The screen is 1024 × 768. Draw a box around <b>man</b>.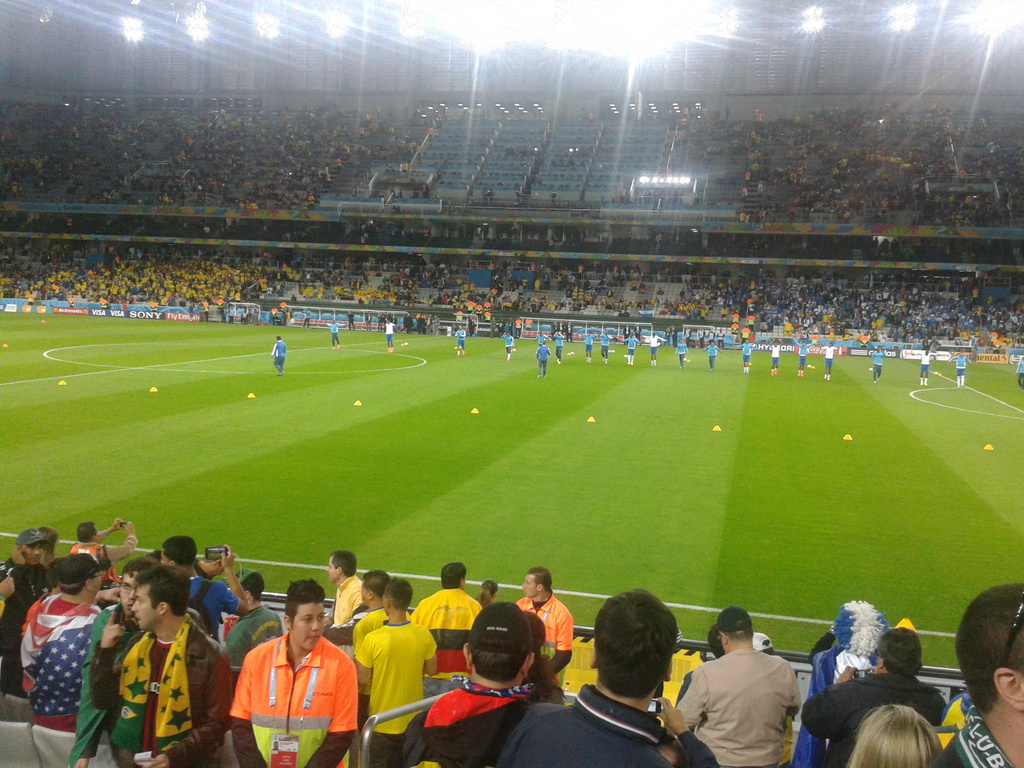
(left=149, top=300, right=158, bottom=310).
